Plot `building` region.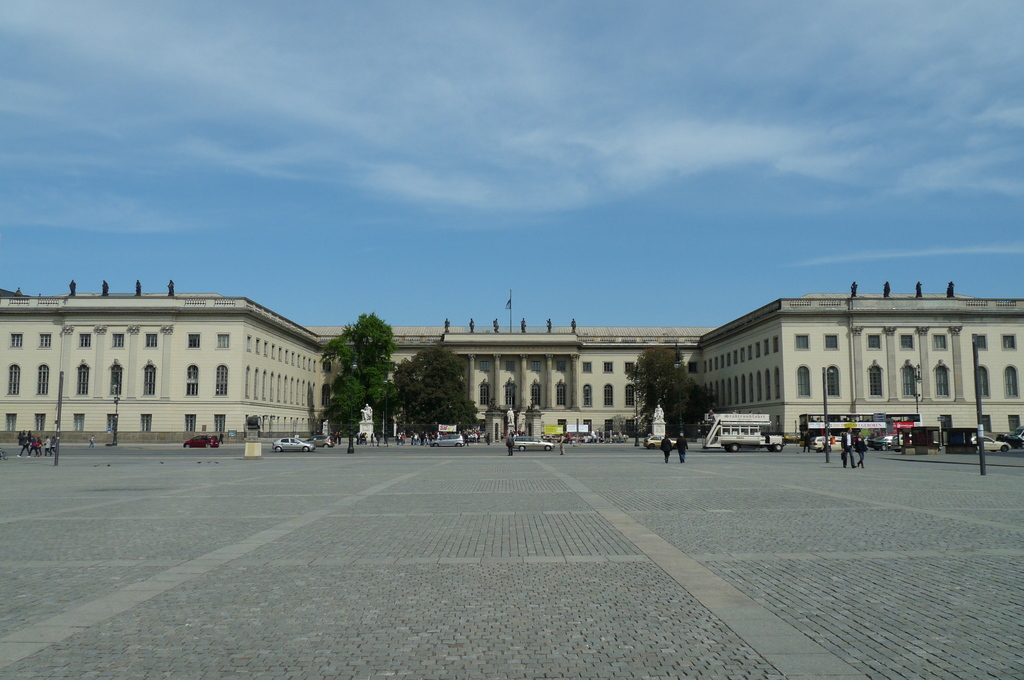
Plotted at <box>0,277,1023,445</box>.
